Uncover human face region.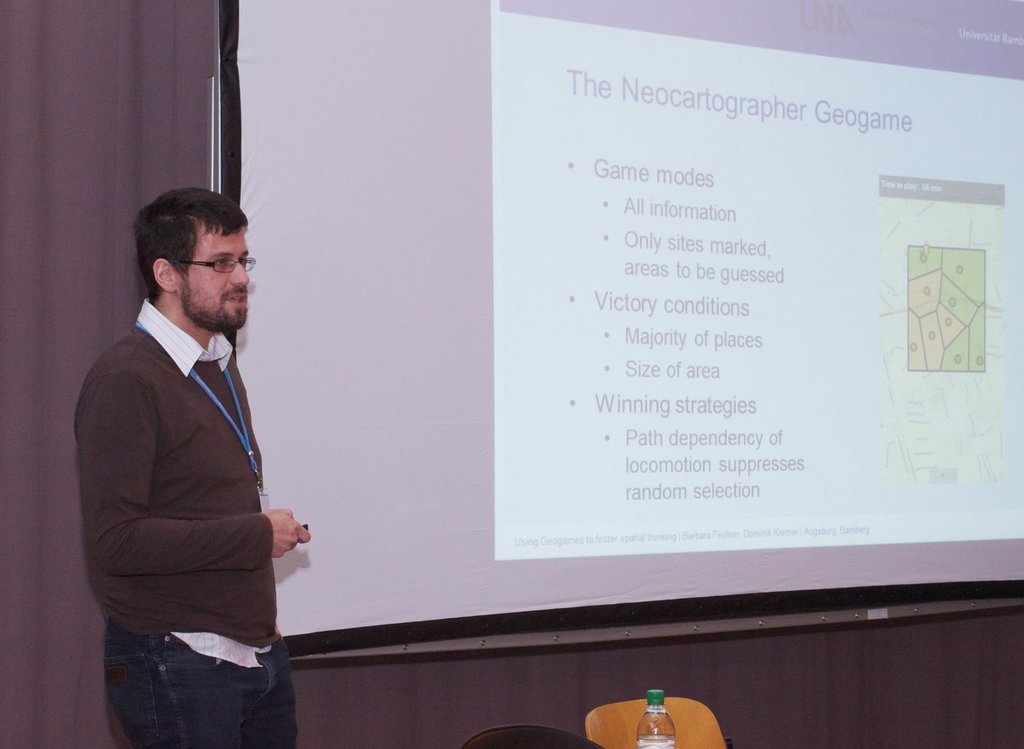
Uncovered: 176/223/246/330.
